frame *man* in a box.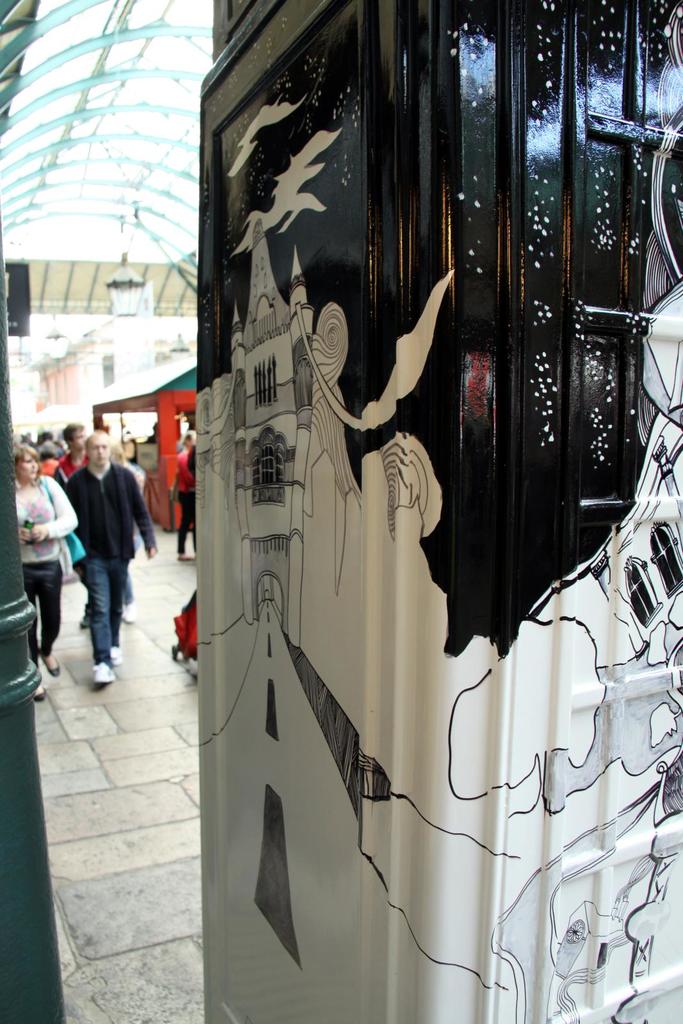
<bbox>52, 421, 87, 629</bbox>.
